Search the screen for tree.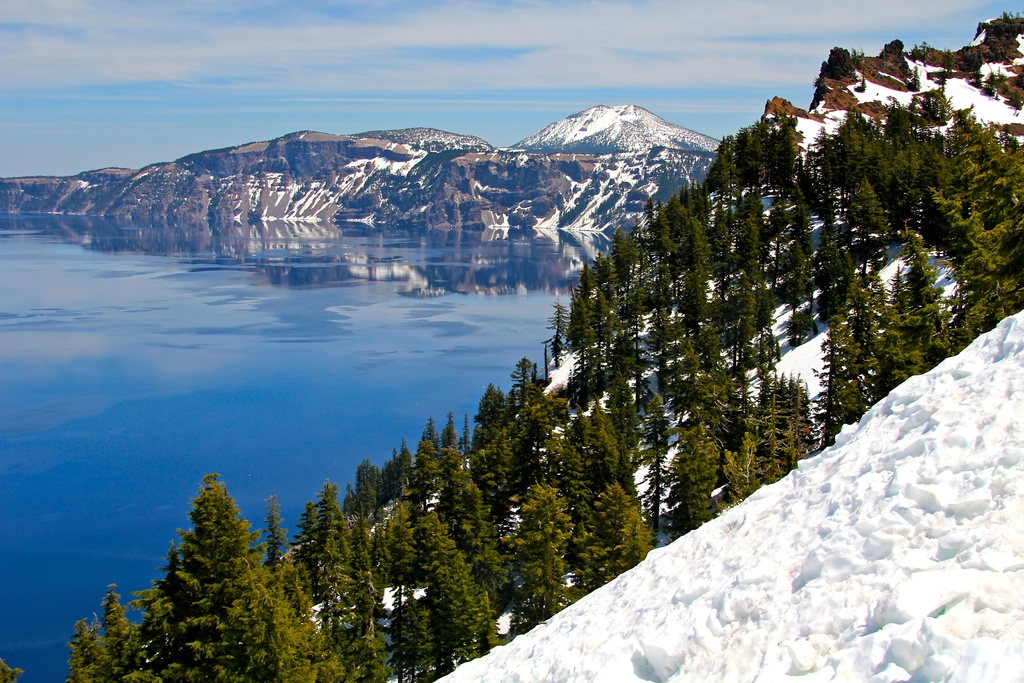
Found at 909:67:920:90.
